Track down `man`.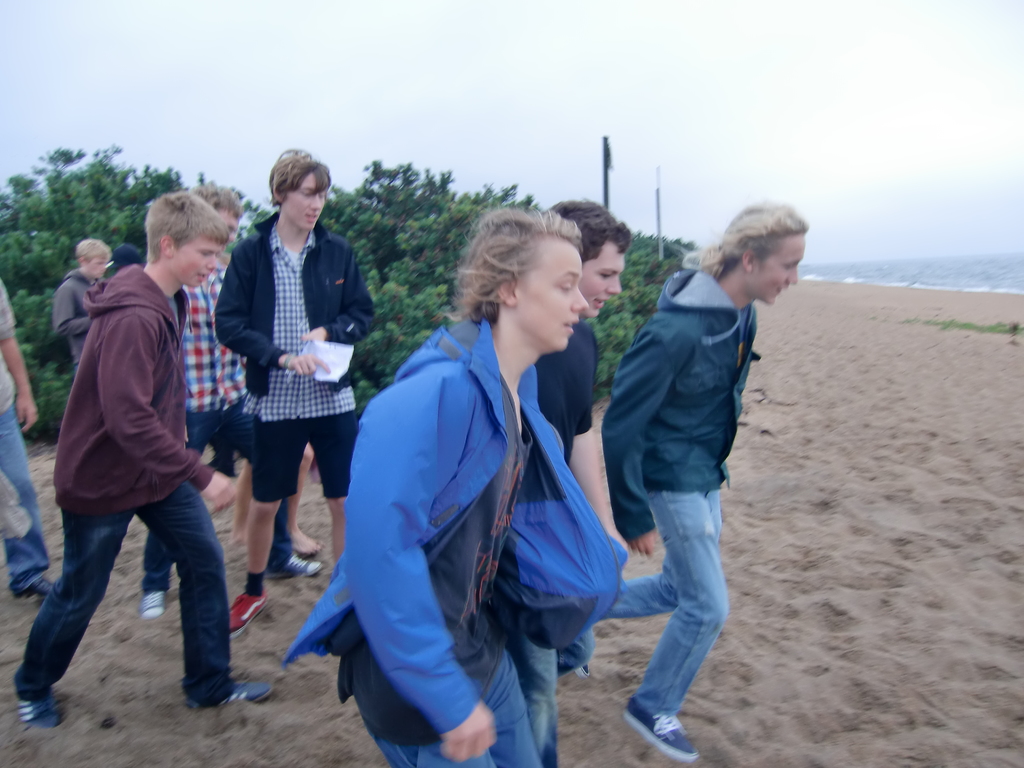
Tracked to l=24, t=200, r=236, b=726.
